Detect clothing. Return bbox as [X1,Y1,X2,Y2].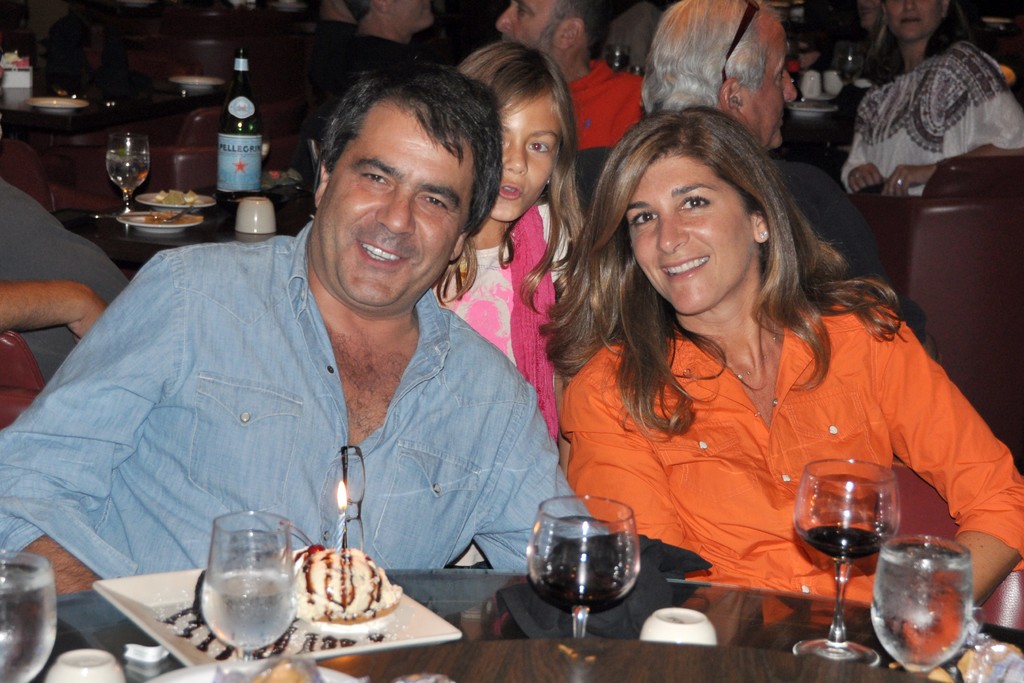
[1,180,131,390].
